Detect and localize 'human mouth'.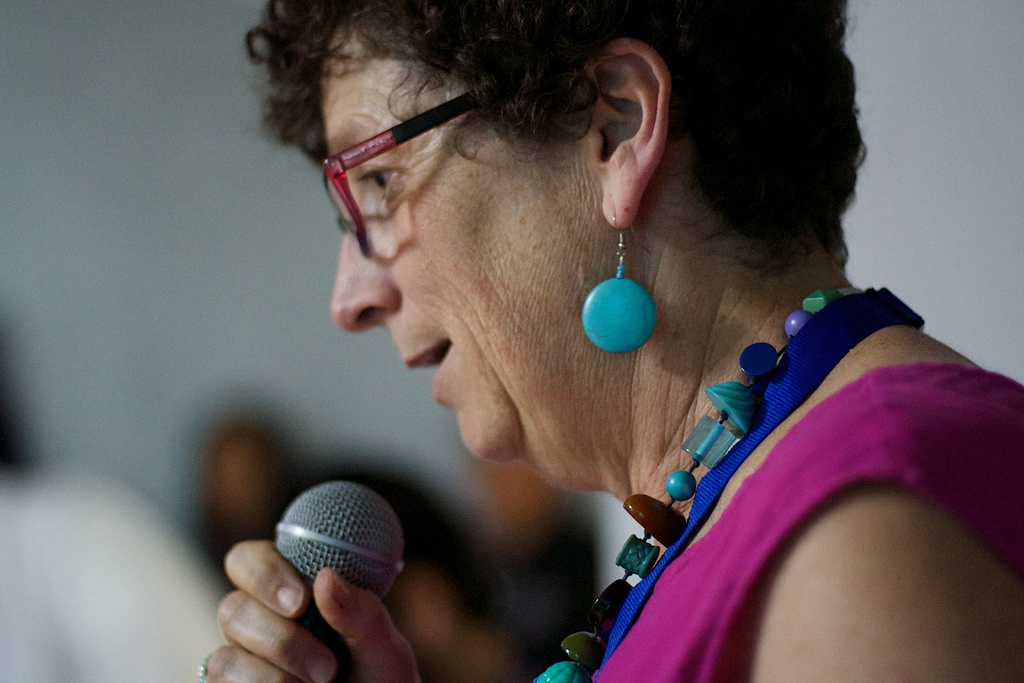
Localized at pyautogui.locateOnScreen(403, 334, 449, 404).
